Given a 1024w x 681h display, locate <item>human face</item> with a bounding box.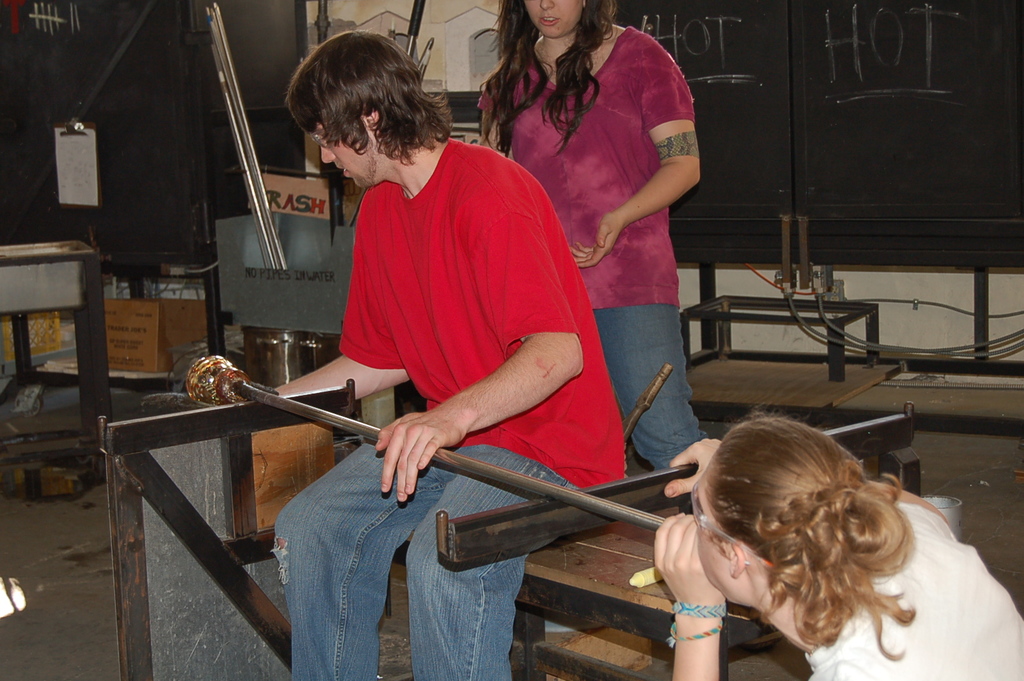
Located: 522, 0, 591, 45.
